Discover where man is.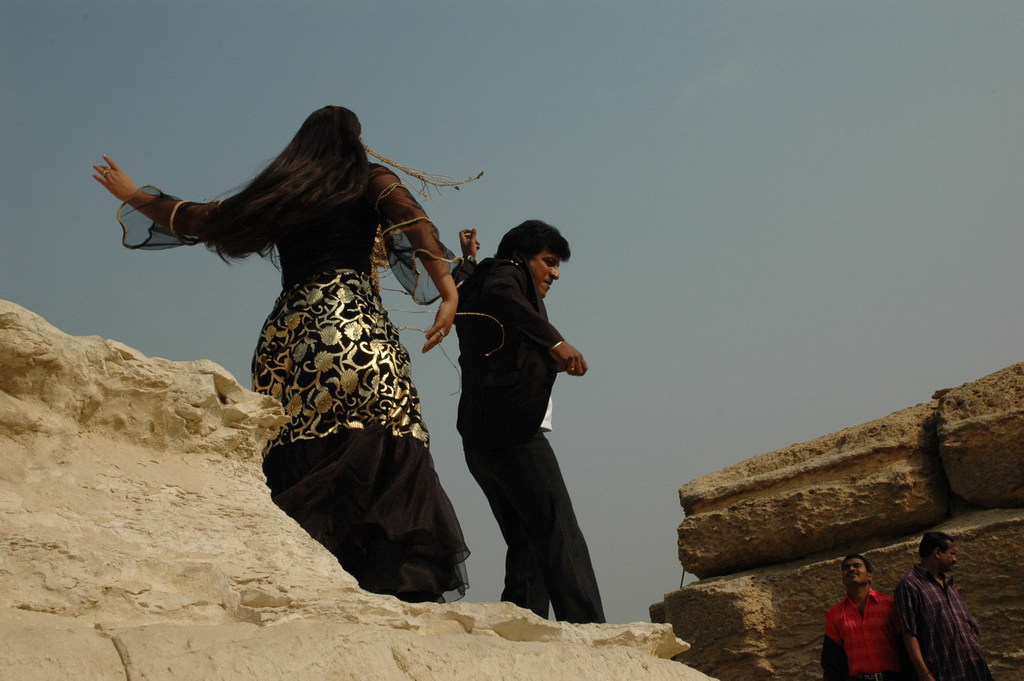
Discovered at detection(895, 529, 1001, 680).
